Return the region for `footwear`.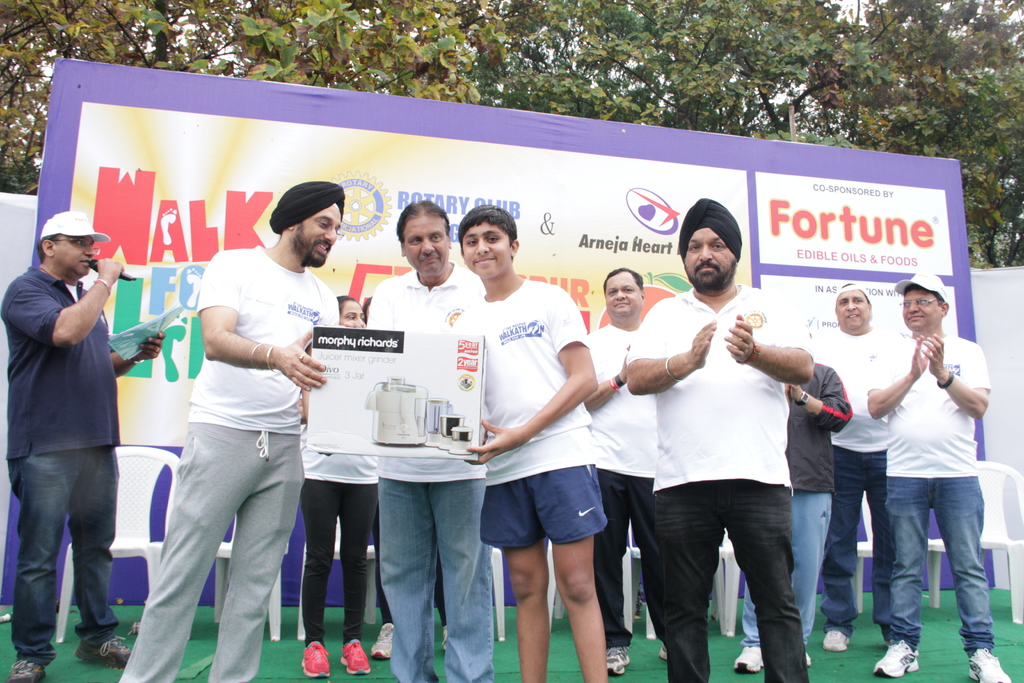
bbox(869, 636, 923, 680).
